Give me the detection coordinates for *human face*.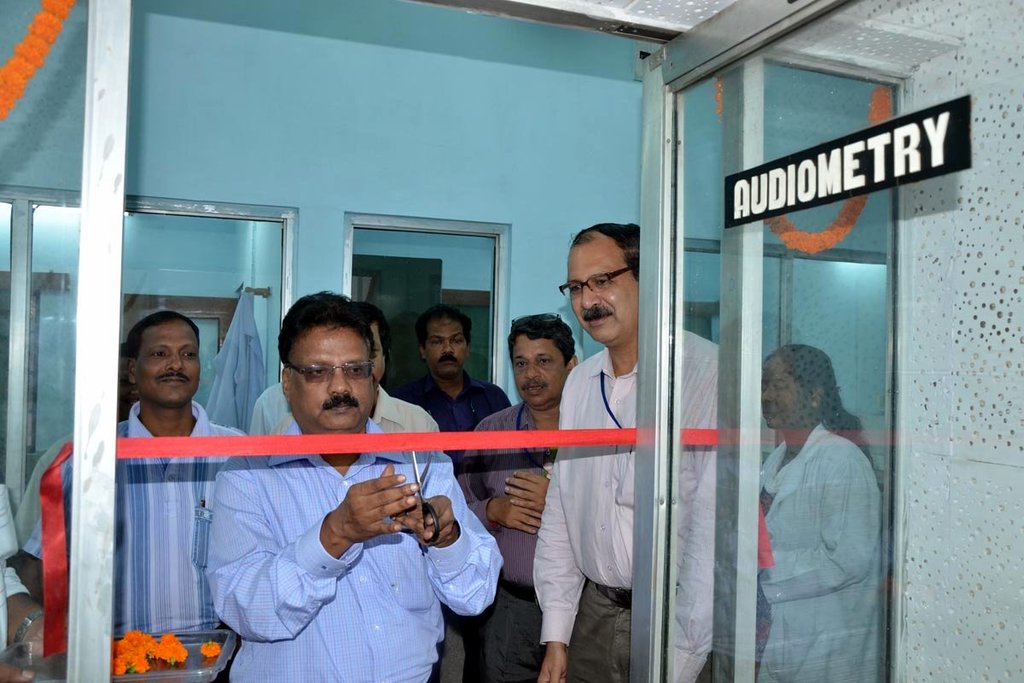
[426,323,470,378].
